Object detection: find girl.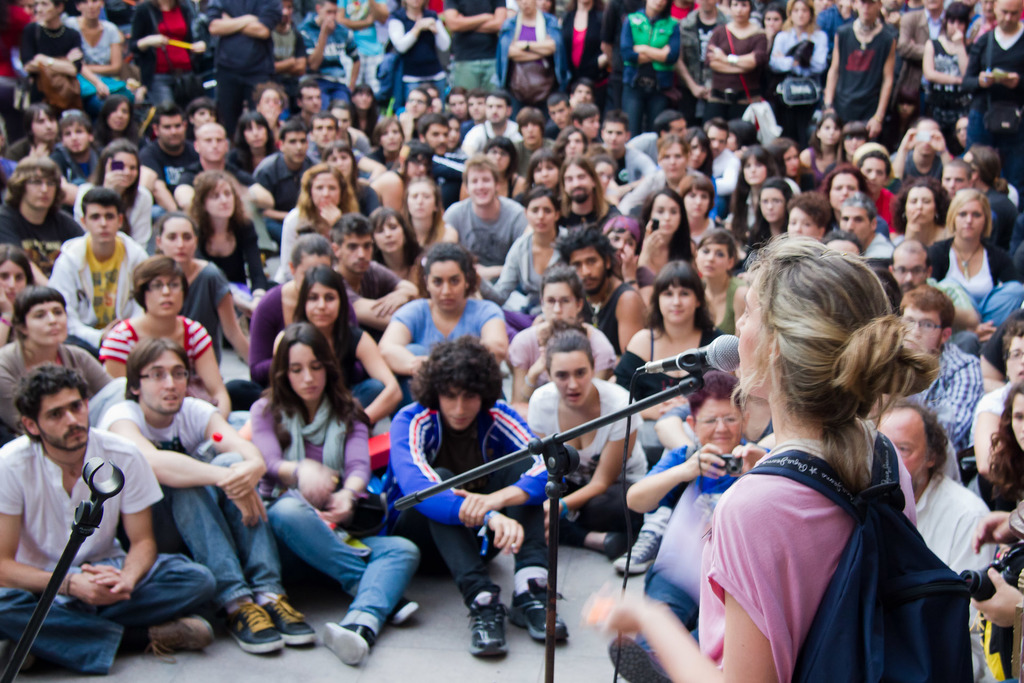
locate(247, 323, 420, 667).
